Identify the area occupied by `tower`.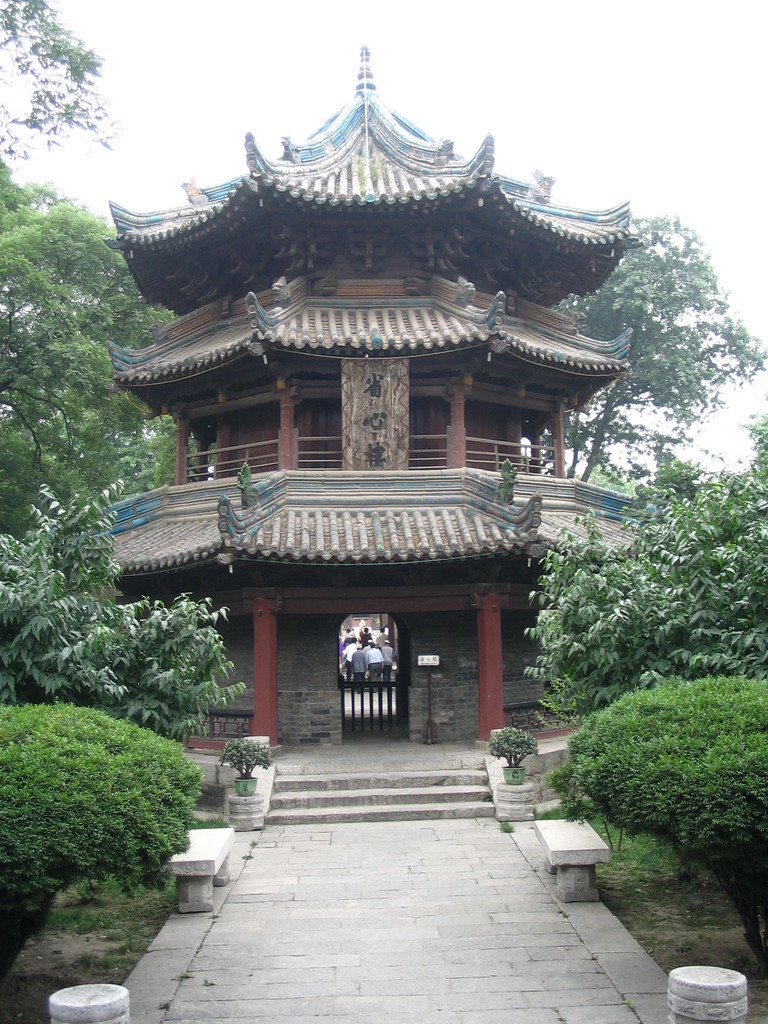
Area: (x1=61, y1=36, x2=637, y2=758).
